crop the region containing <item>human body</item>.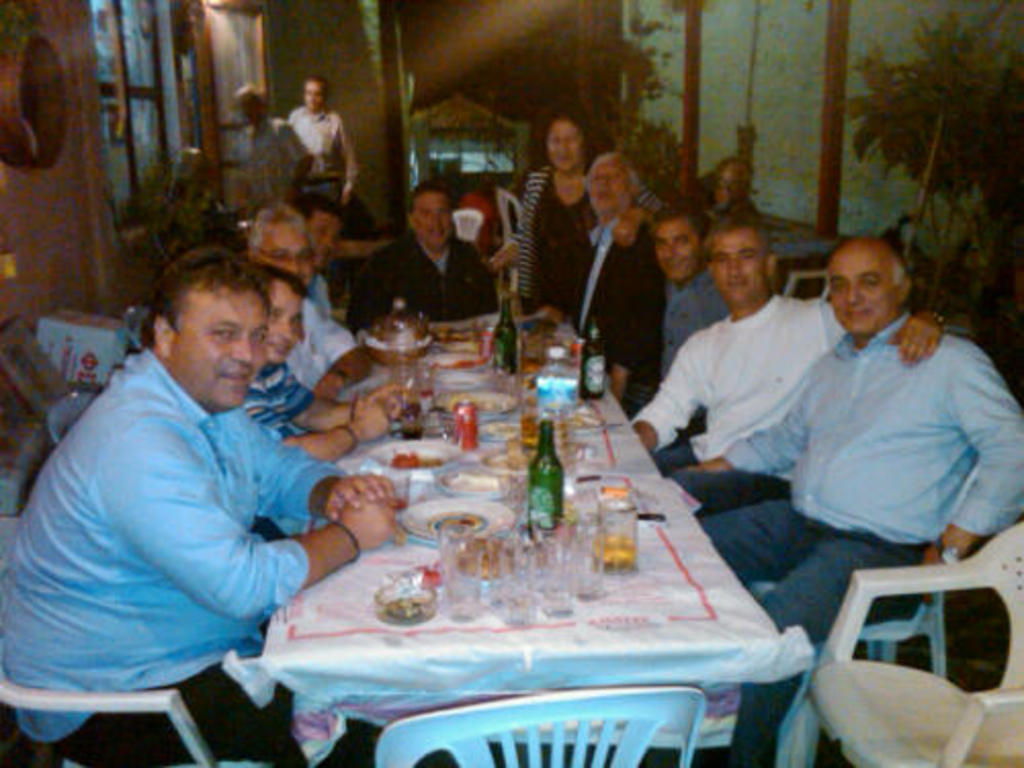
Crop region: pyautogui.locateOnScreen(340, 233, 500, 332).
